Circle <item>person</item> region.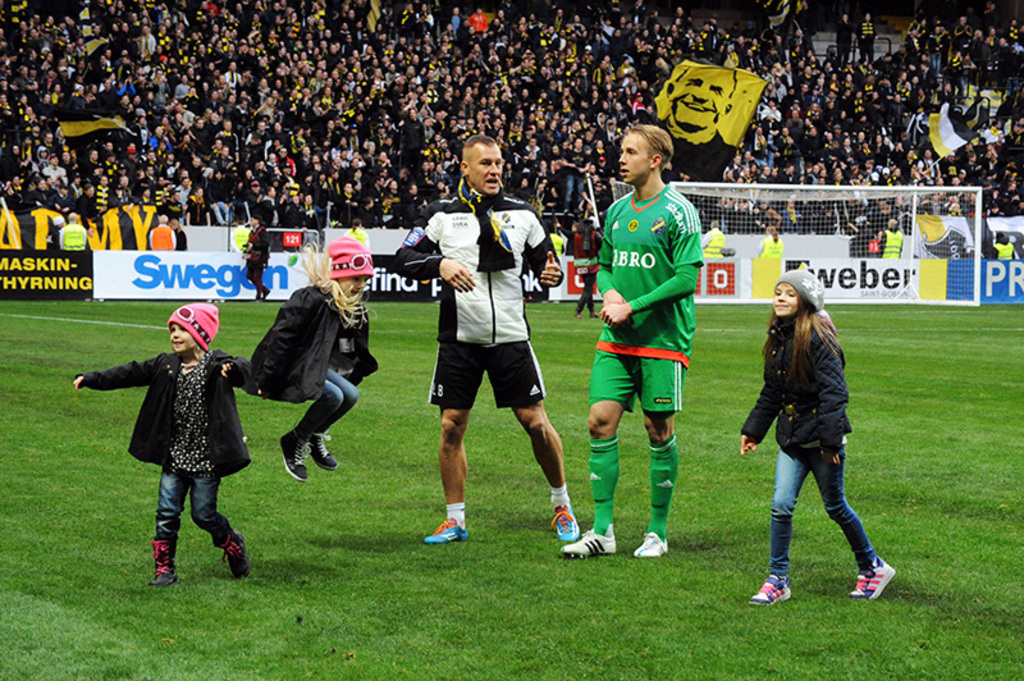
Region: (146,212,177,247).
